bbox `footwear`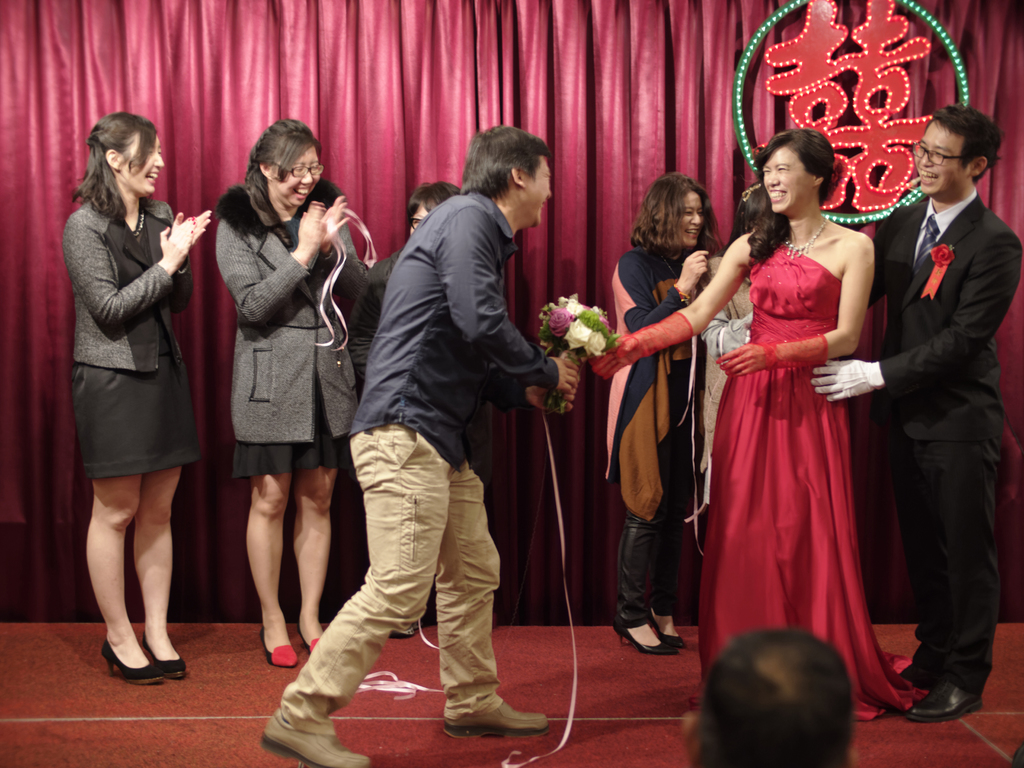
region(157, 648, 188, 675)
